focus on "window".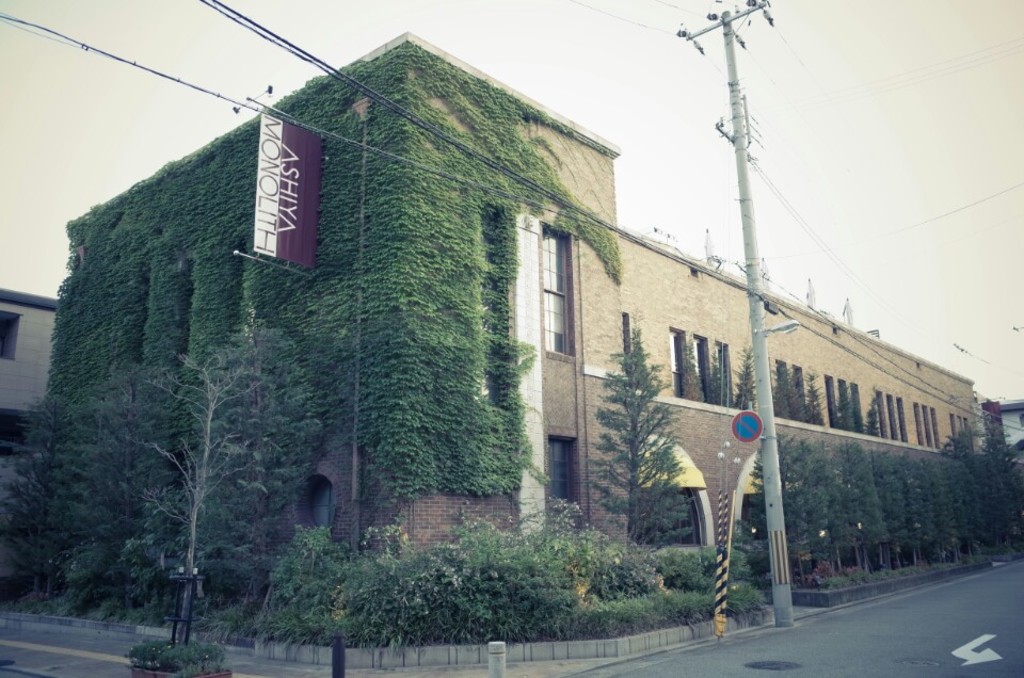
Focused at box(713, 346, 732, 410).
